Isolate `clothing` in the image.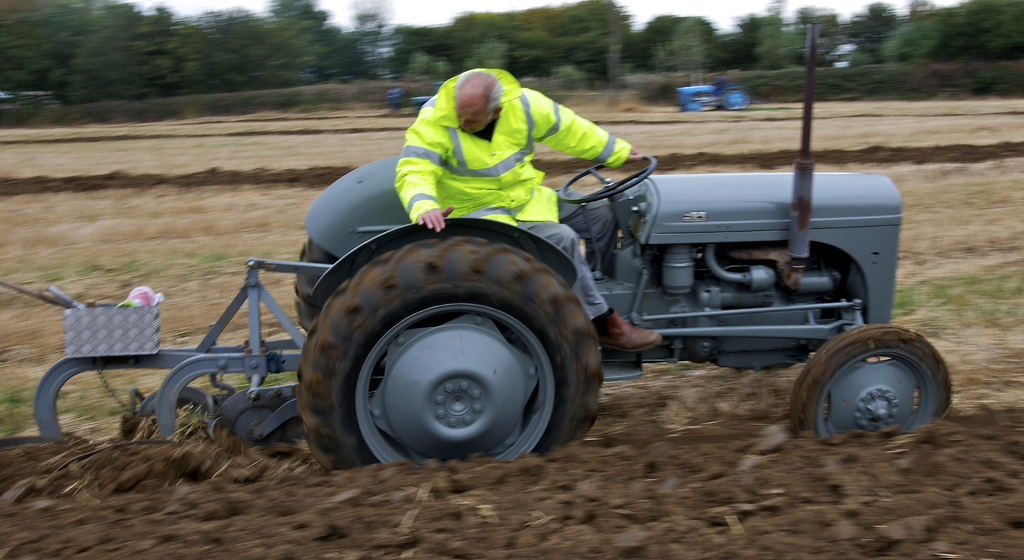
Isolated region: [356, 65, 673, 238].
